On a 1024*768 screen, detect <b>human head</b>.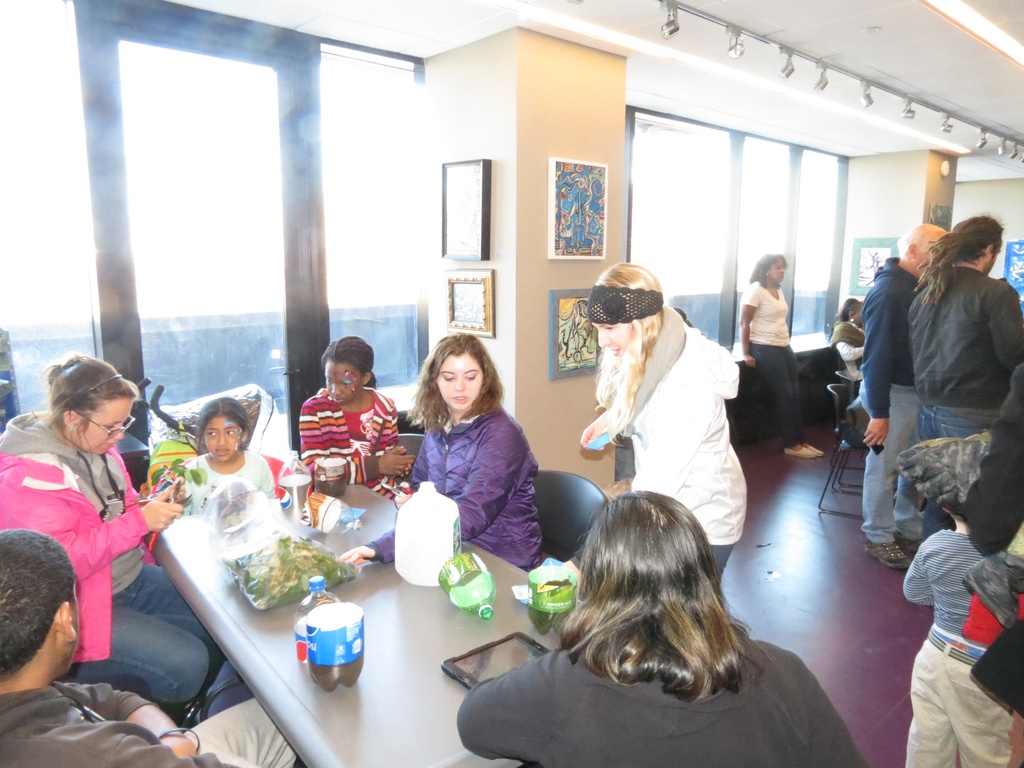
x1=941, y1=429, x2=1023, y2=532.
